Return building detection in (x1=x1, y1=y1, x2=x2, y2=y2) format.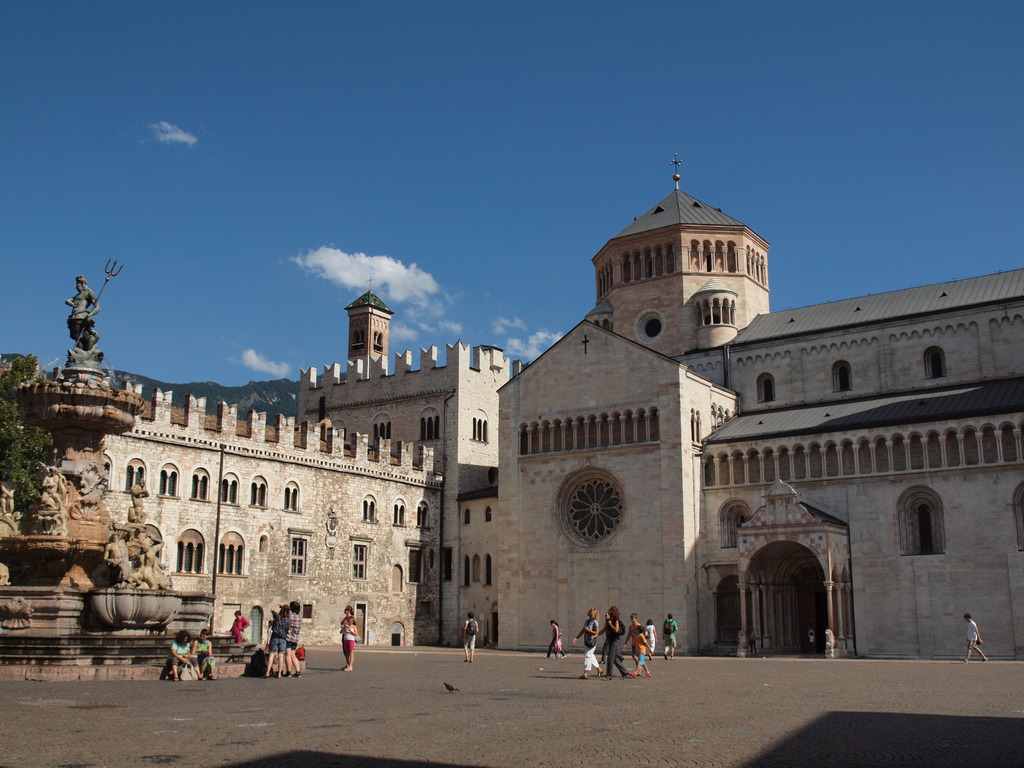
(x1=294, y1=289, x2=522, y2=644).
